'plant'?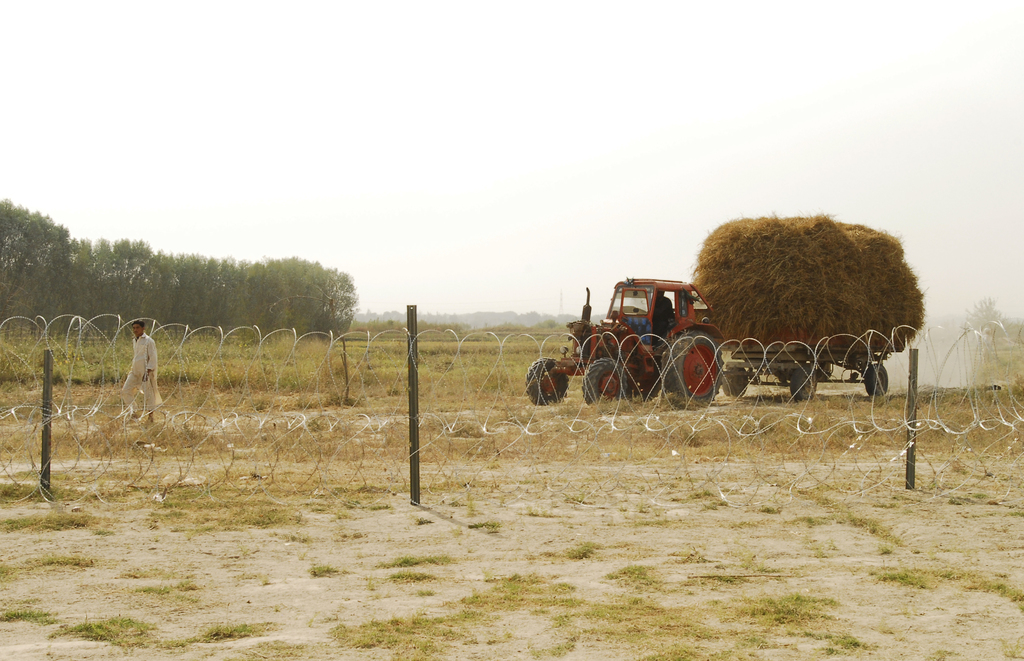
(460,506,503,536)
